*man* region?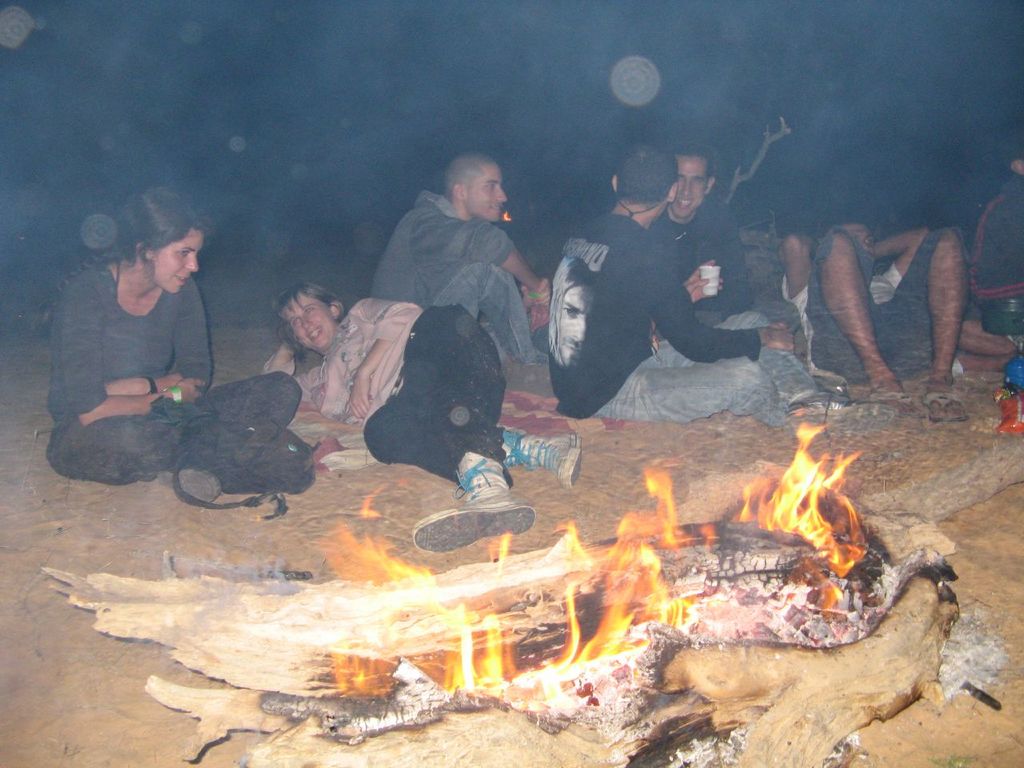
region(658, 138, 806, 359)
